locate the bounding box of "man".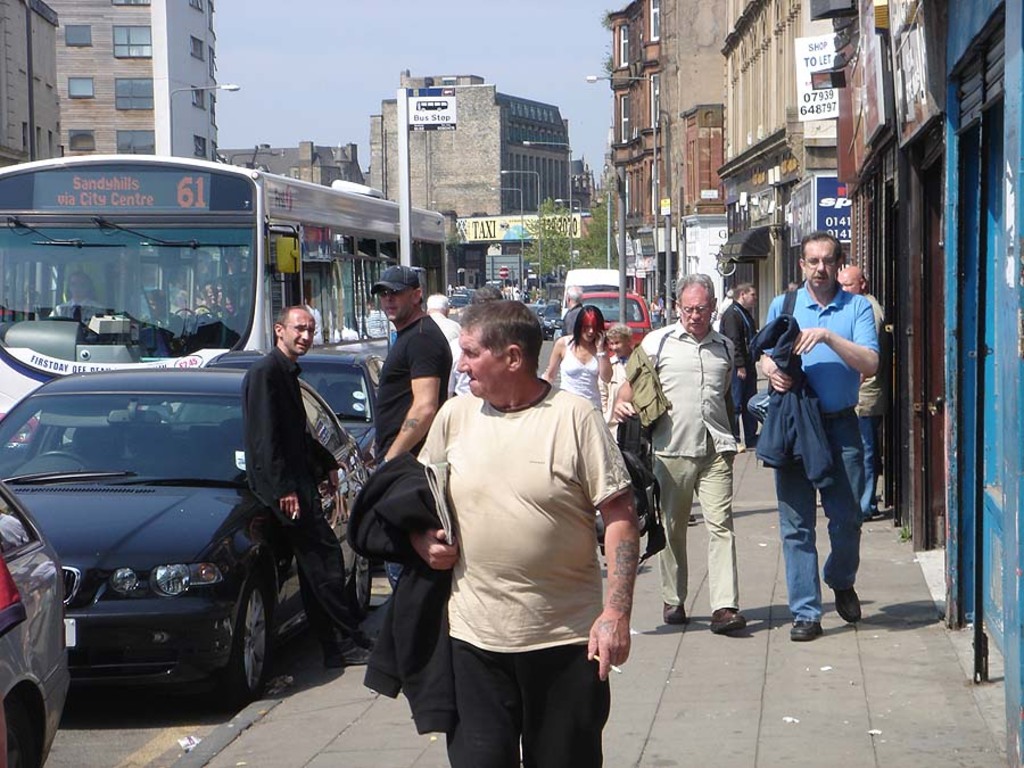
Bounding box: (606, 262, 742, 636).
